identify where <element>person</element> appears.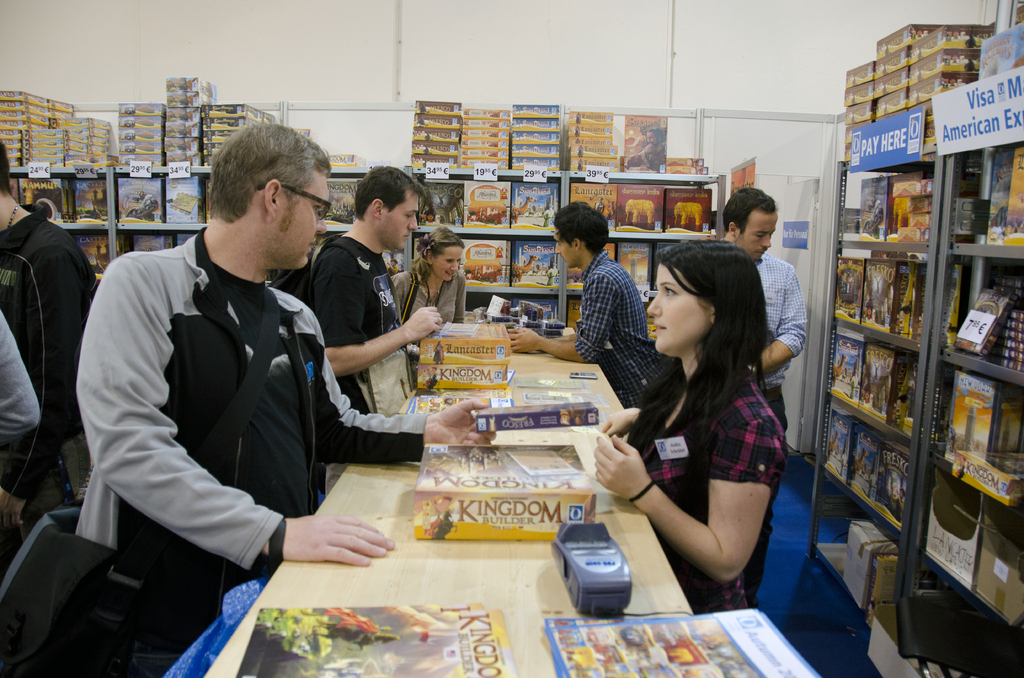
Appears at <box>0,140,96,529</box>.
